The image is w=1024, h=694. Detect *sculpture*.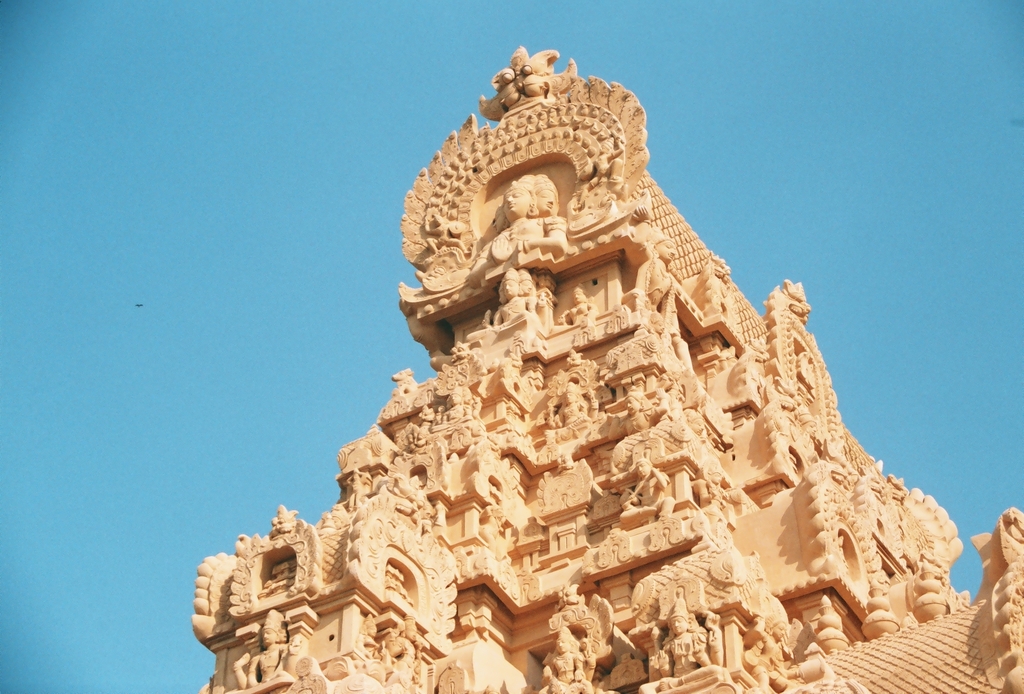
Detection: x1=710 y1=252 x2=729 y2=291.
